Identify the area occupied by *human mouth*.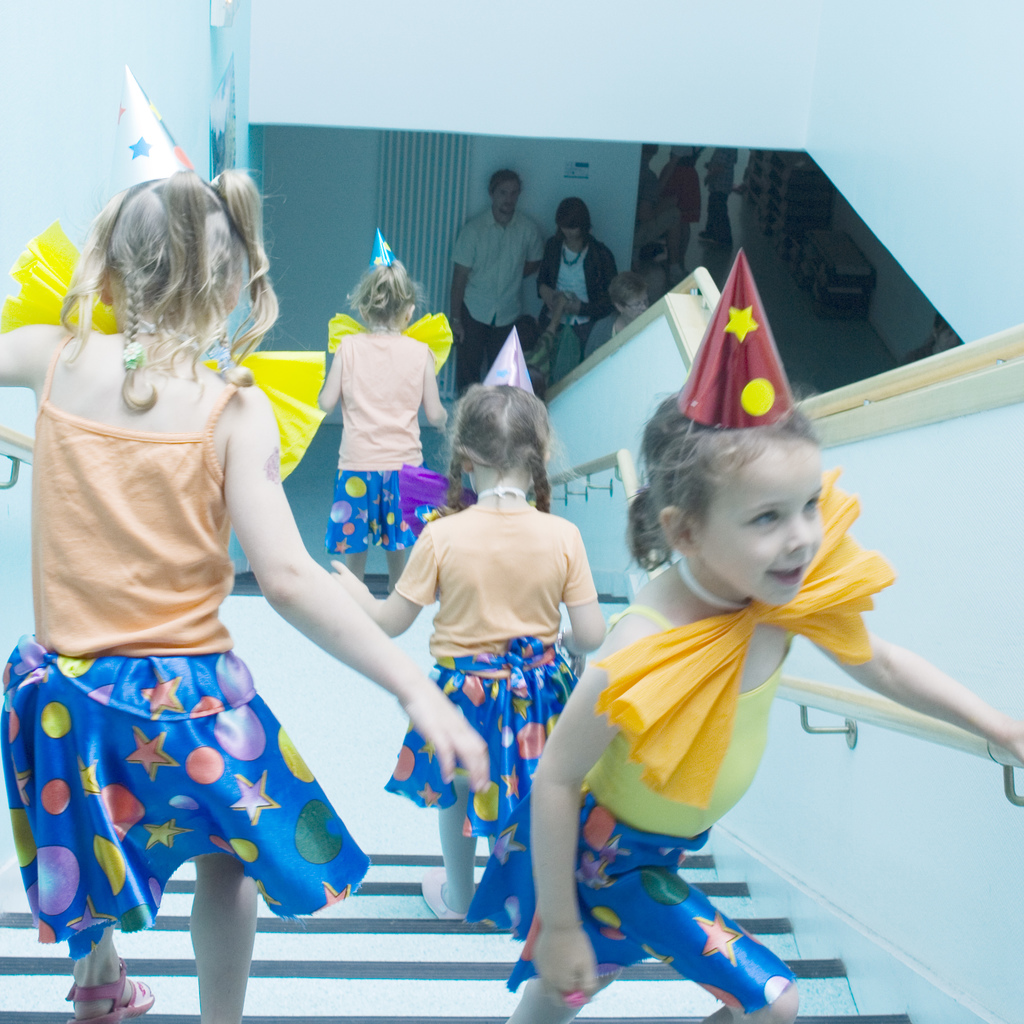
Area: select_region(768, 563, 810, 586).
